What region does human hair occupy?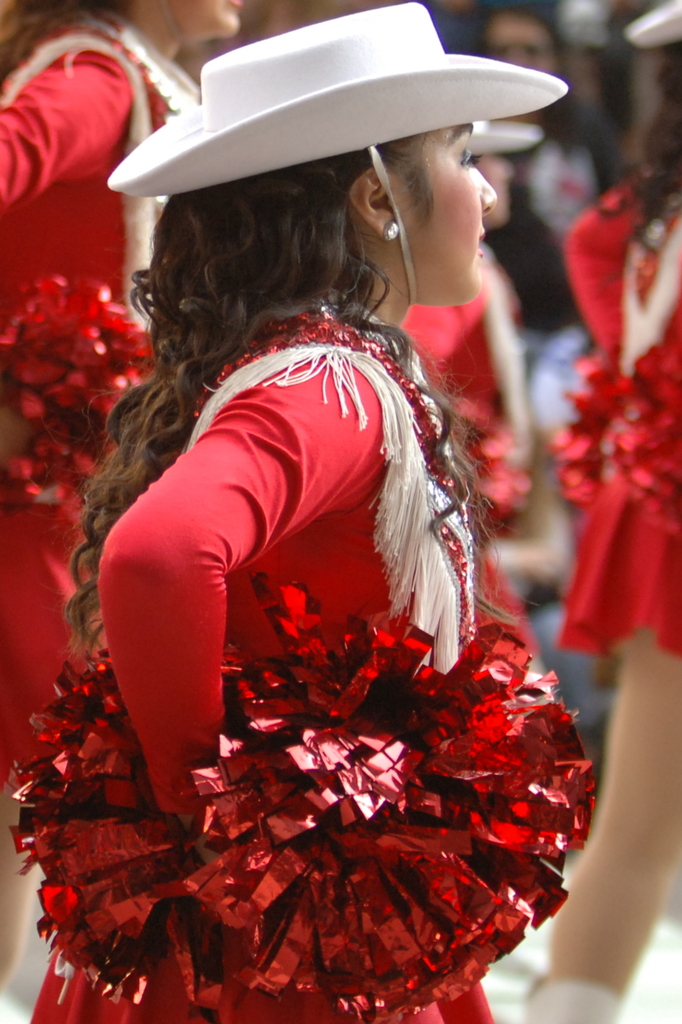
select_region(608, 42, 681, 248).
